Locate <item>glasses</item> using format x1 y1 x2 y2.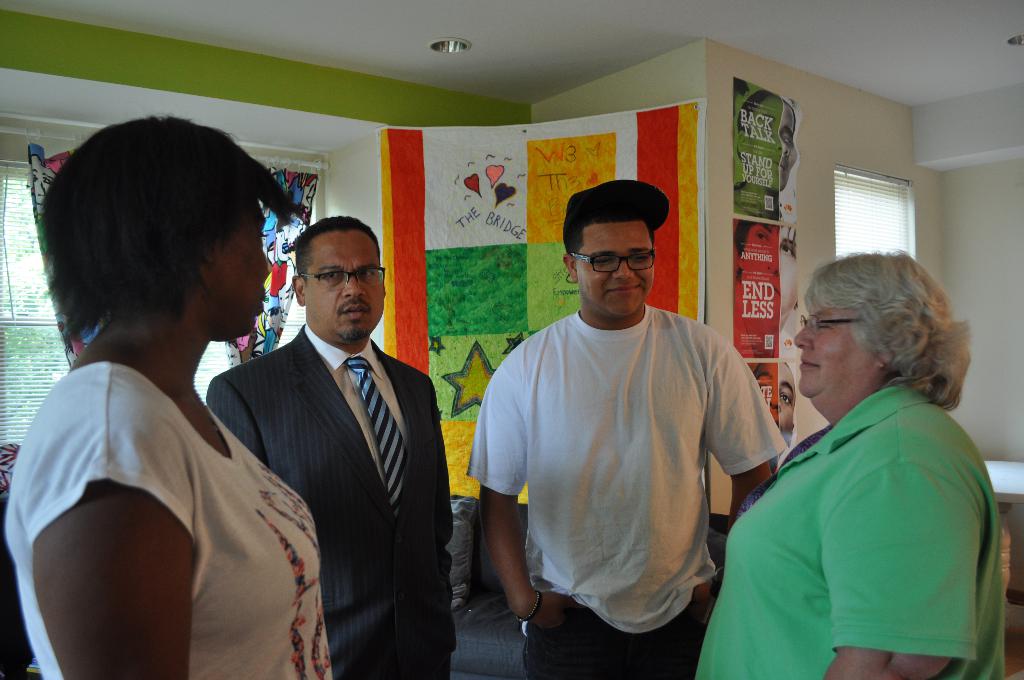
800 312 867 334.
